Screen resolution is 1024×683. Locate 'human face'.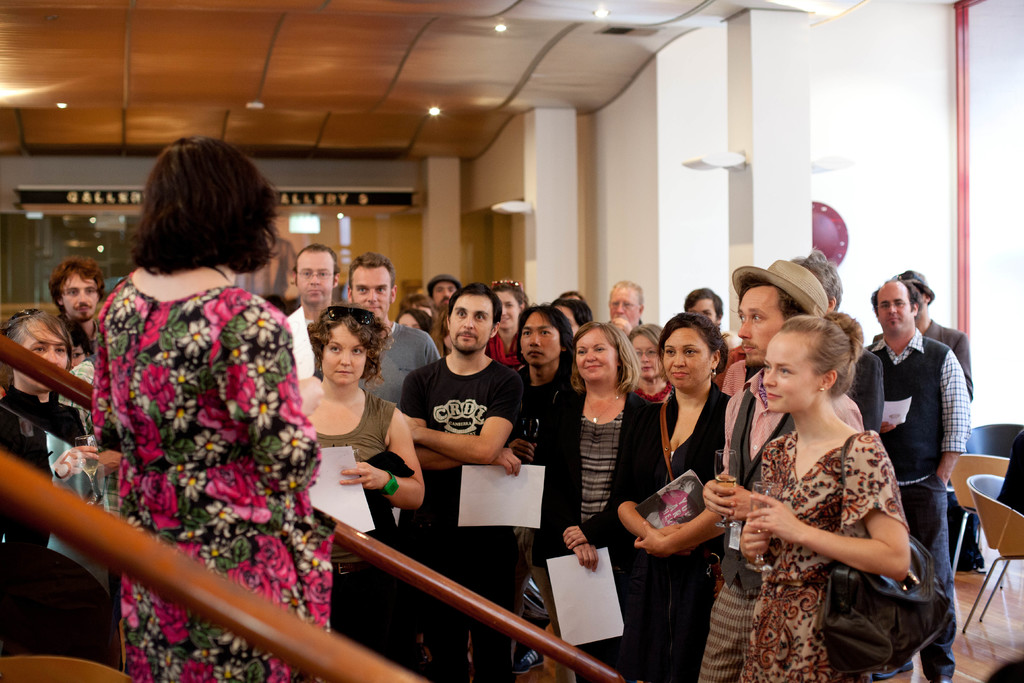
319:320:368:383.
